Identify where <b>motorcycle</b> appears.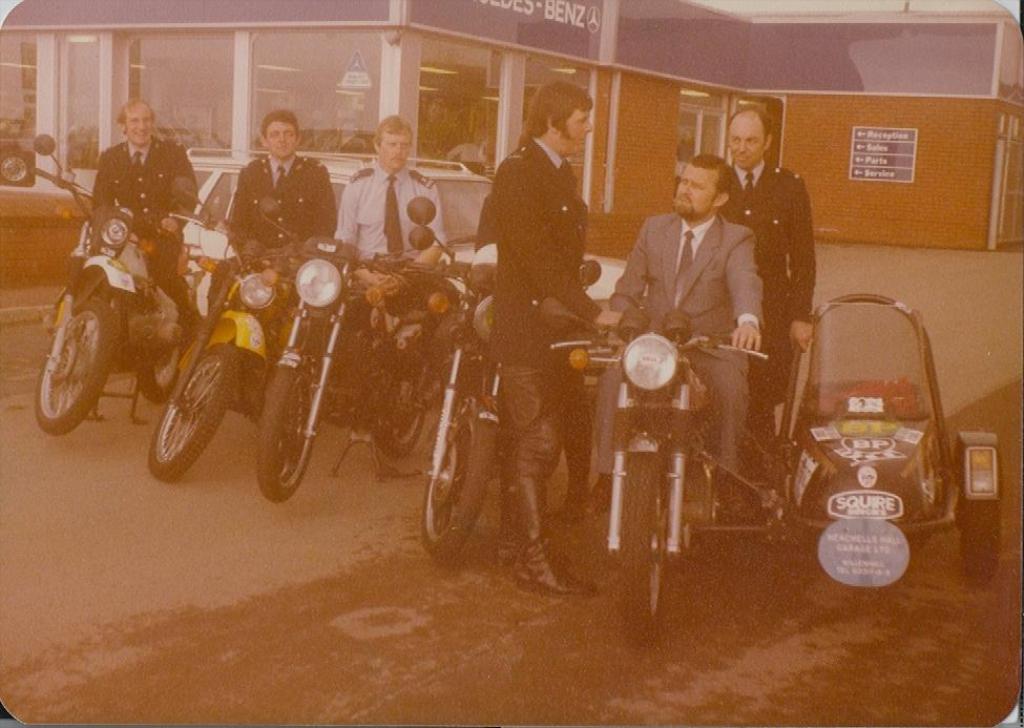
Appears at detection(541, 276, 783, 649).
